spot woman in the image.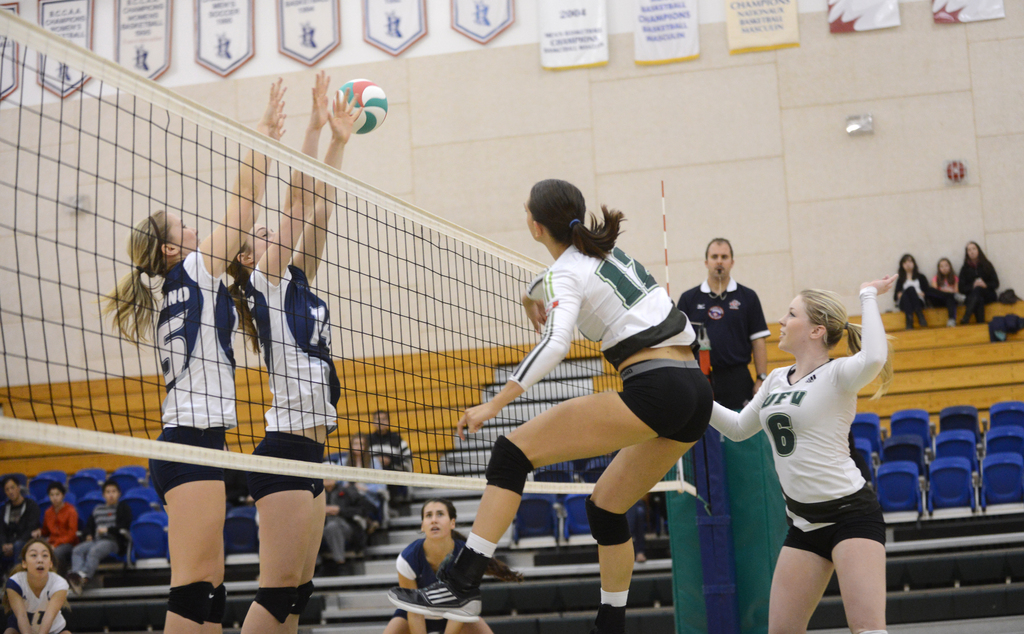
woman found at [left=376, top=171, right=719, bottom=633].
